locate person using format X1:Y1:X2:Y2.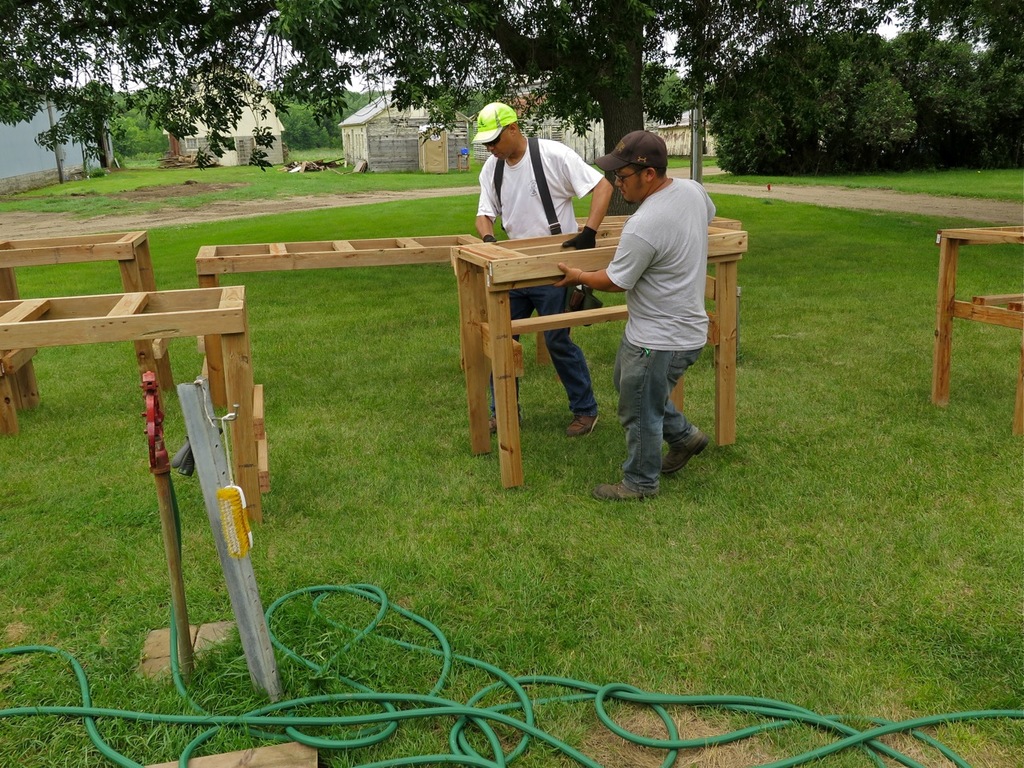
471:97:611:431.
